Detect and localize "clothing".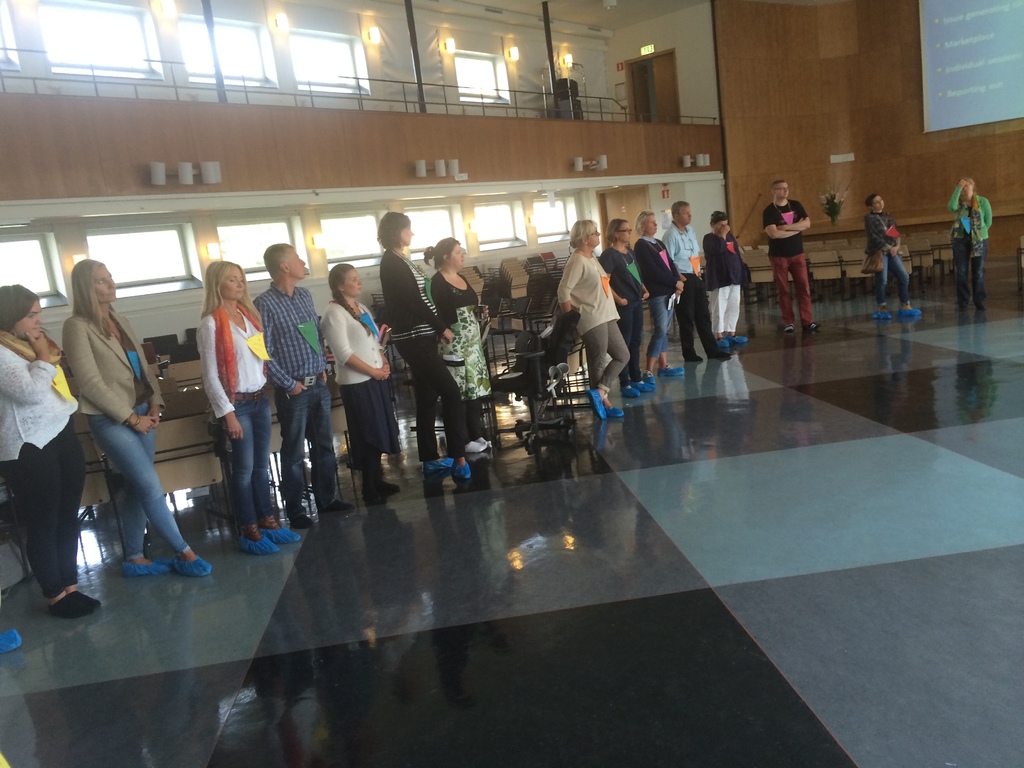
Localized at (x1=948, y1=189, x2=996, y2=301).
